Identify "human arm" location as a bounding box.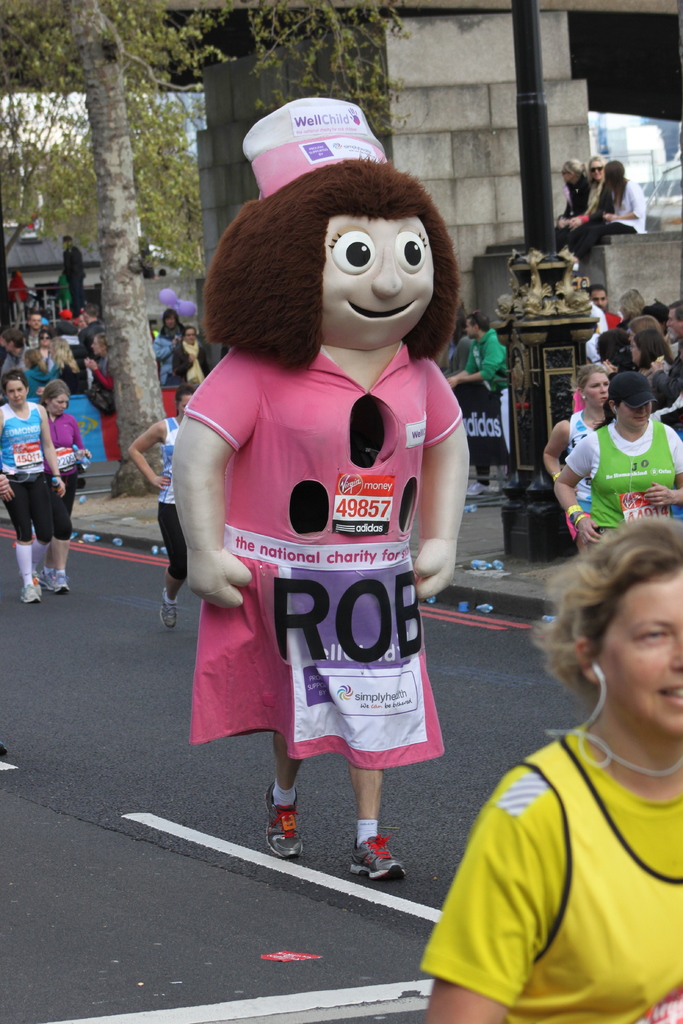
<box>646,426,682,506</box>.
